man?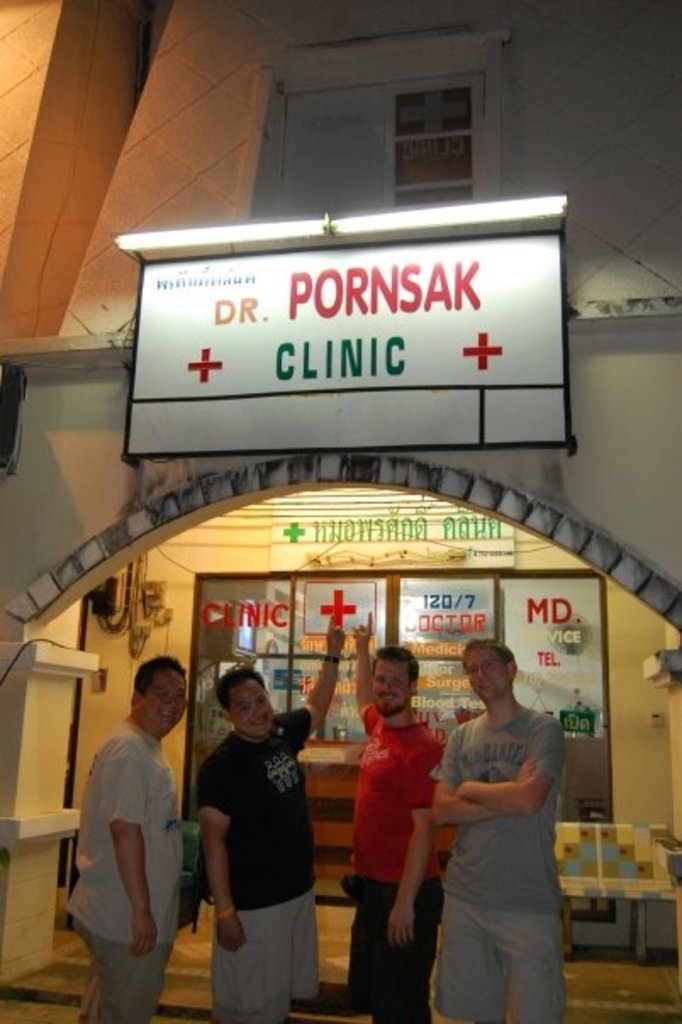
x1=176, y1=661, x2=333, y2=1007
